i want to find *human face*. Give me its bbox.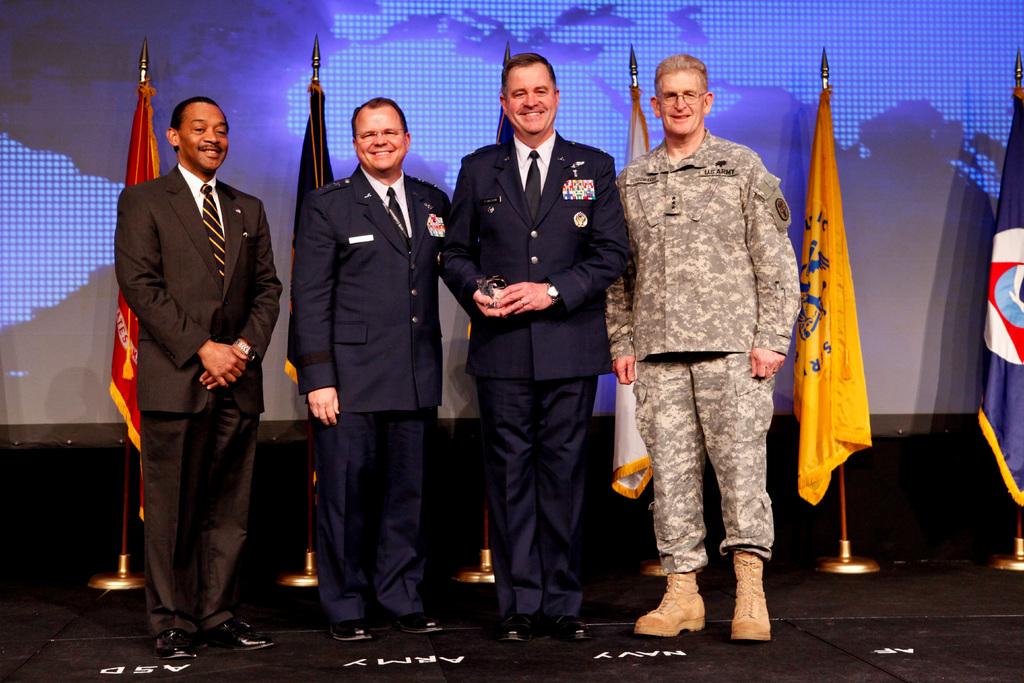
(658, 69, 701, 135).
